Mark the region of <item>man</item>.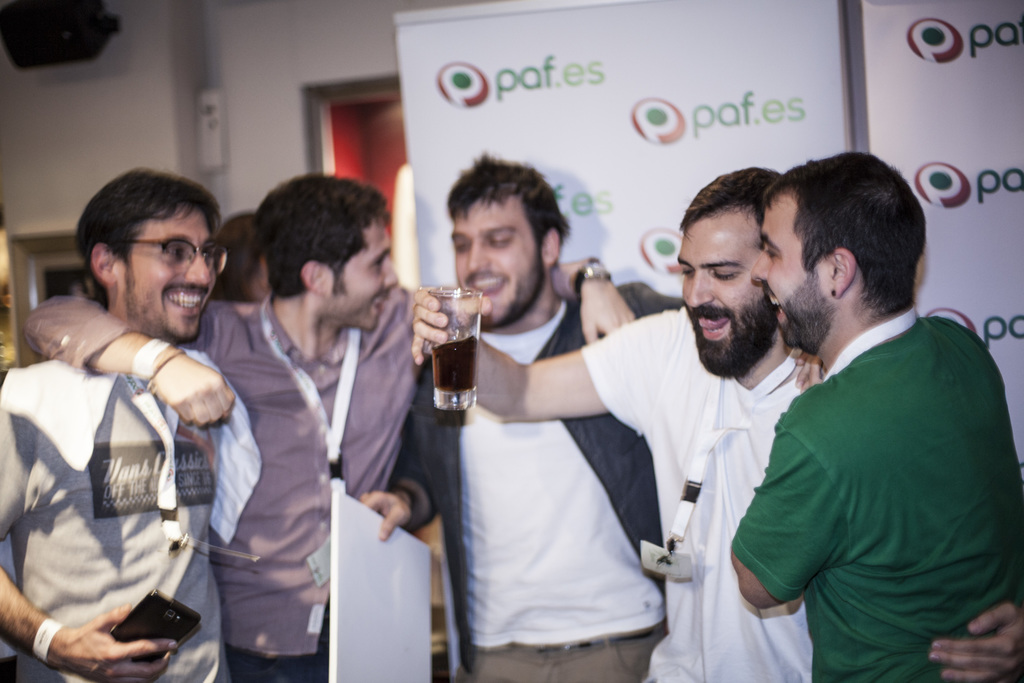
Region: bbox=(404, 162, 1023, 682).
